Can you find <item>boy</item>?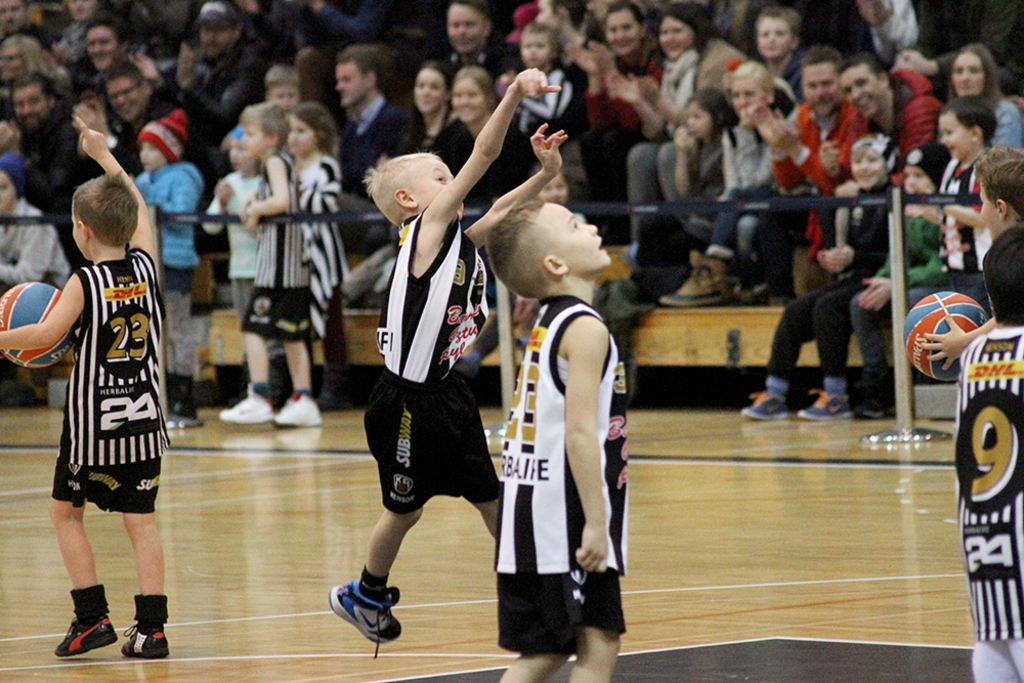
Yes, bounding box: {"left": 479, "top": 204, "right": 630, "bottom": 682}.
